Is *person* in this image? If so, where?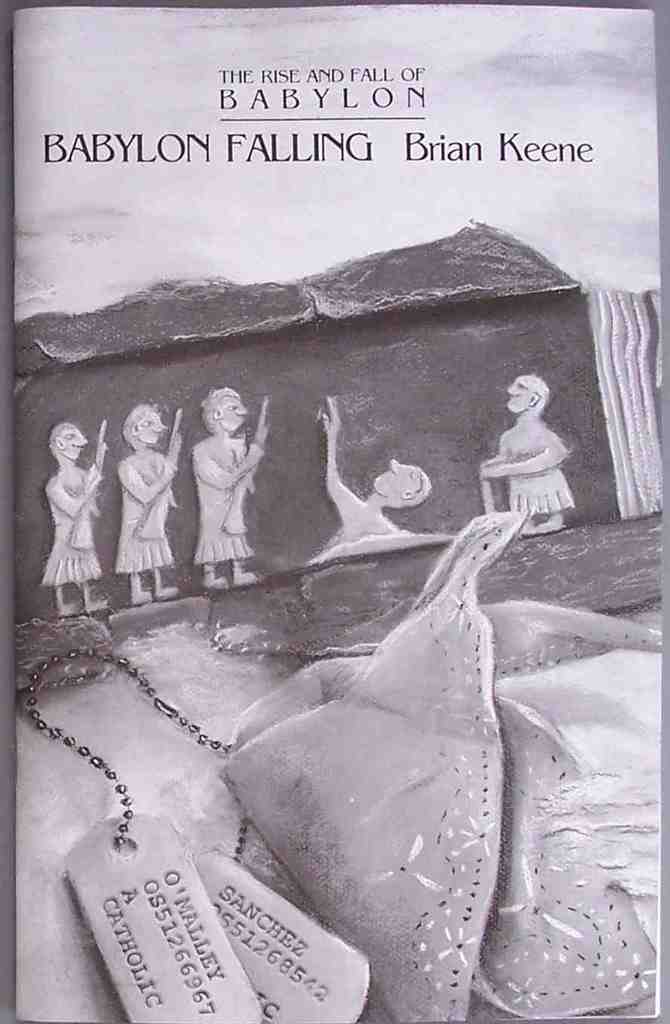
Yes, at [x1=190, y1=385, x2=266, y2=589].
